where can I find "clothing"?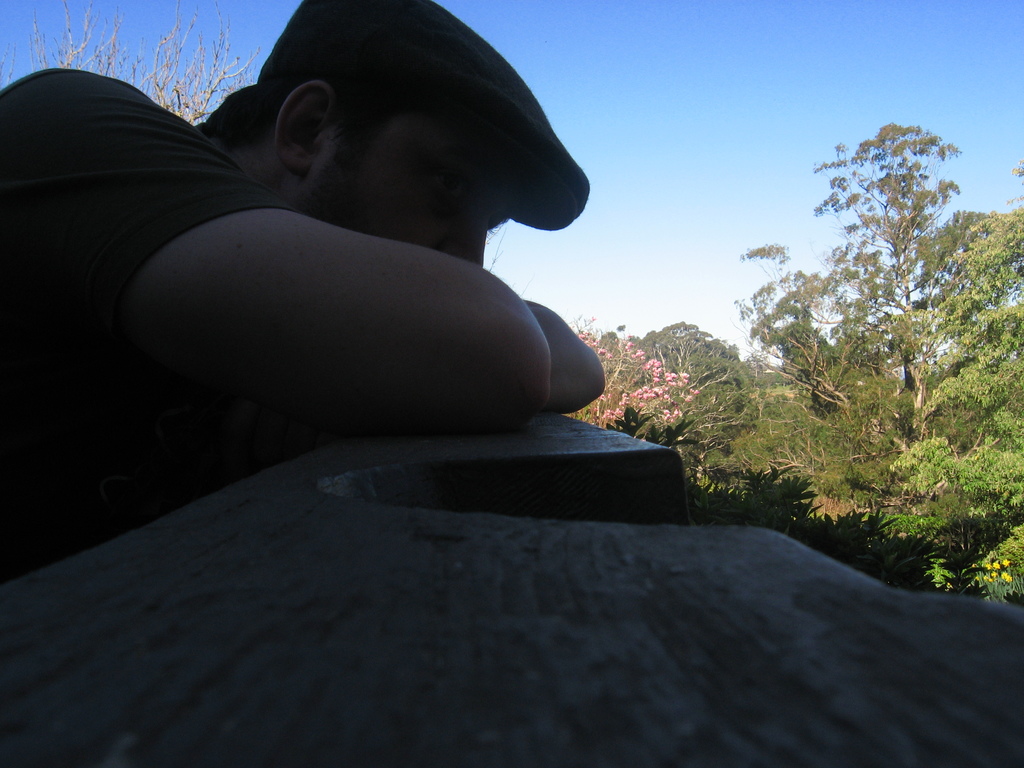
You can find it at (left=0, top=68, right=444, bottom=605).
